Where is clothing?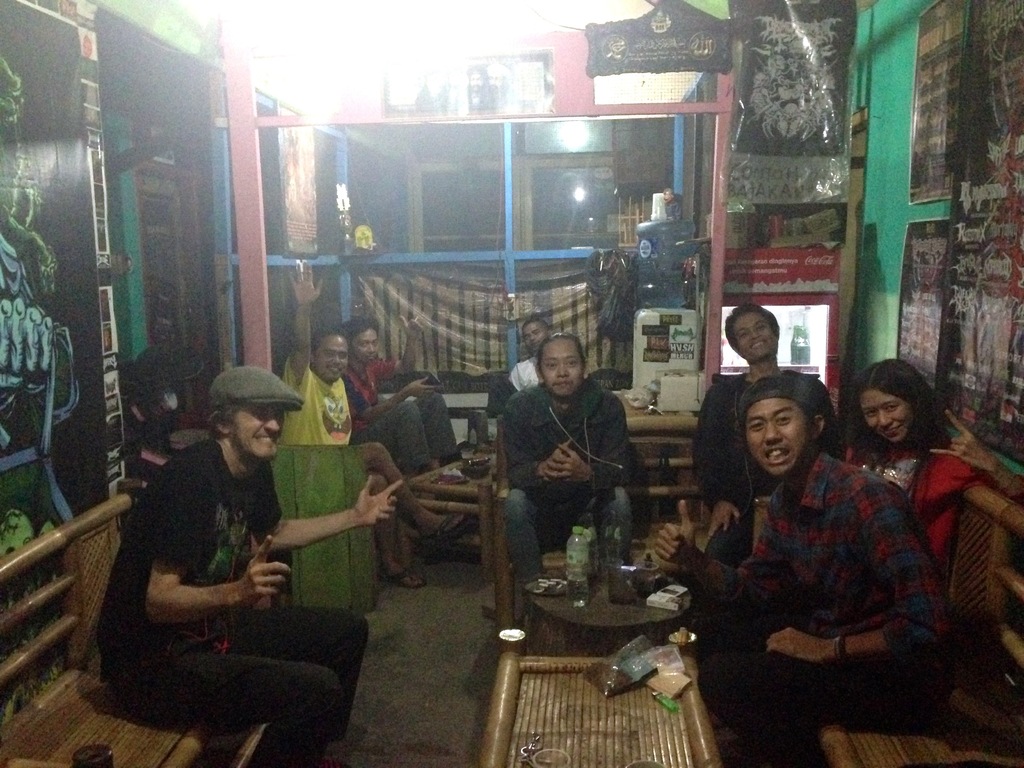
crop(692, 371, 843, 566).
